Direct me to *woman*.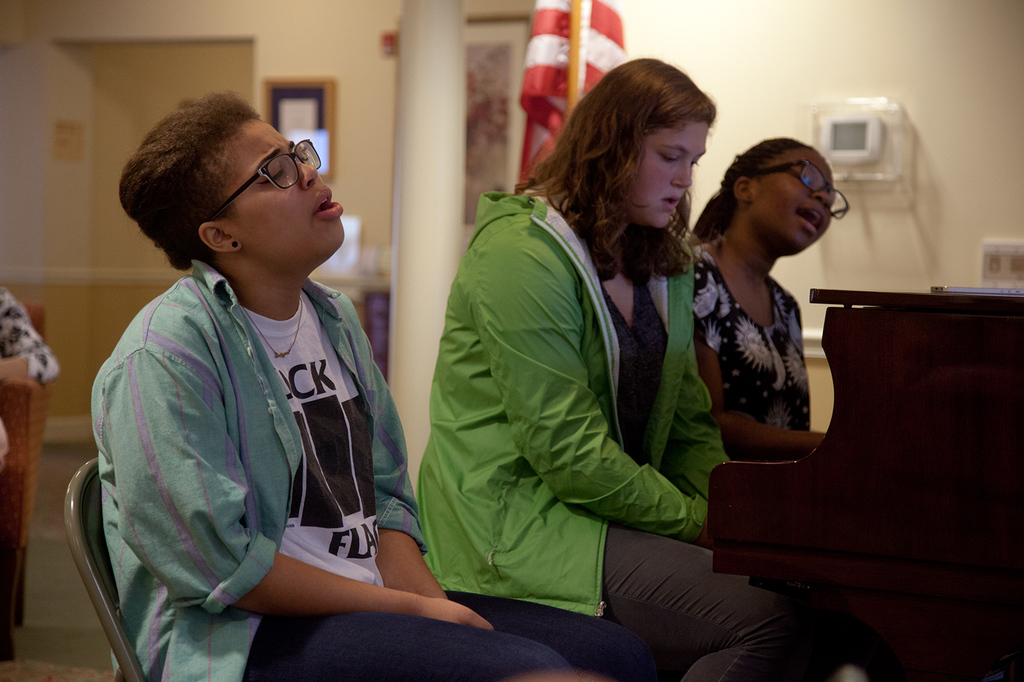
Direction: 415, 59, 828, 681.
